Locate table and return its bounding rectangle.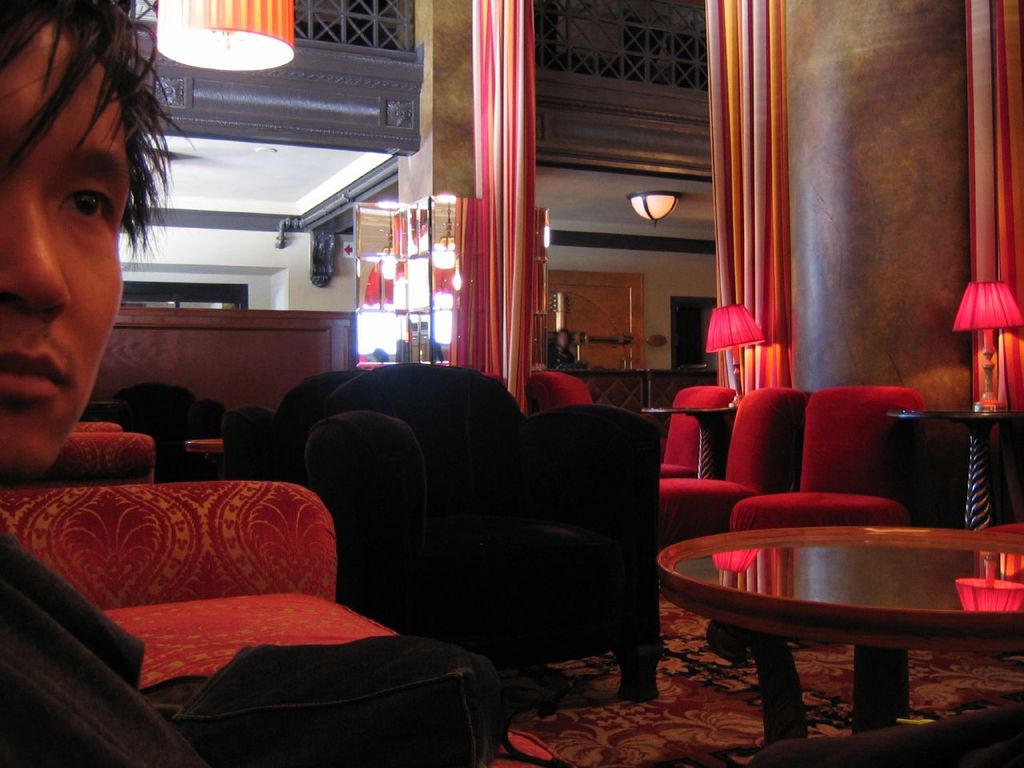
[x1=645, y1=406, x2=735, y2=478].
